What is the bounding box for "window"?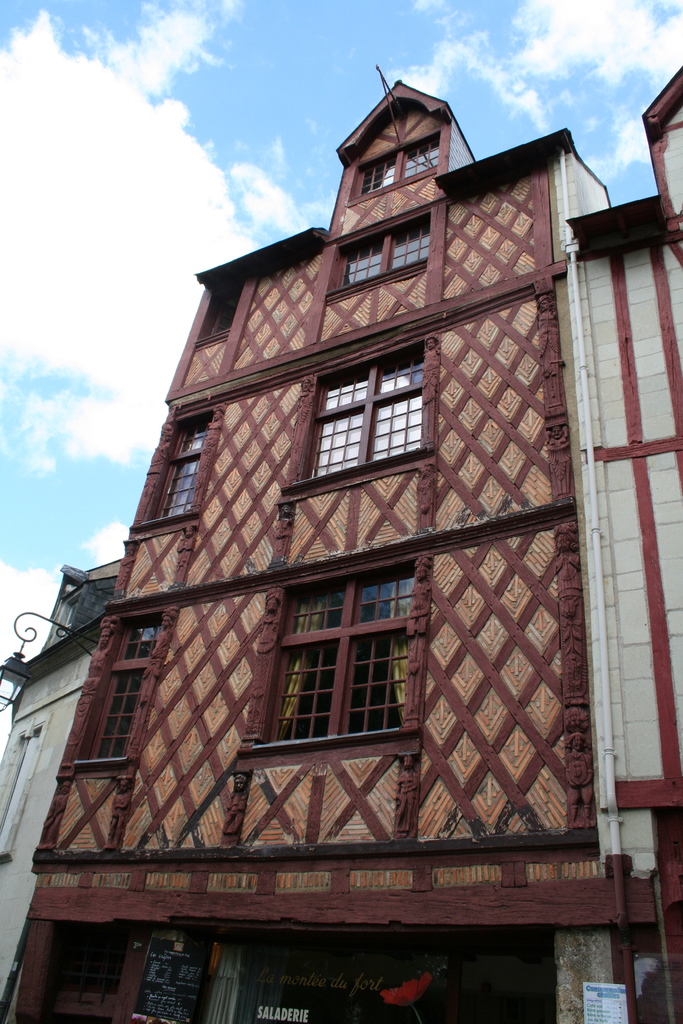
[x1=347, y1=131, x2=440, y2=205].
